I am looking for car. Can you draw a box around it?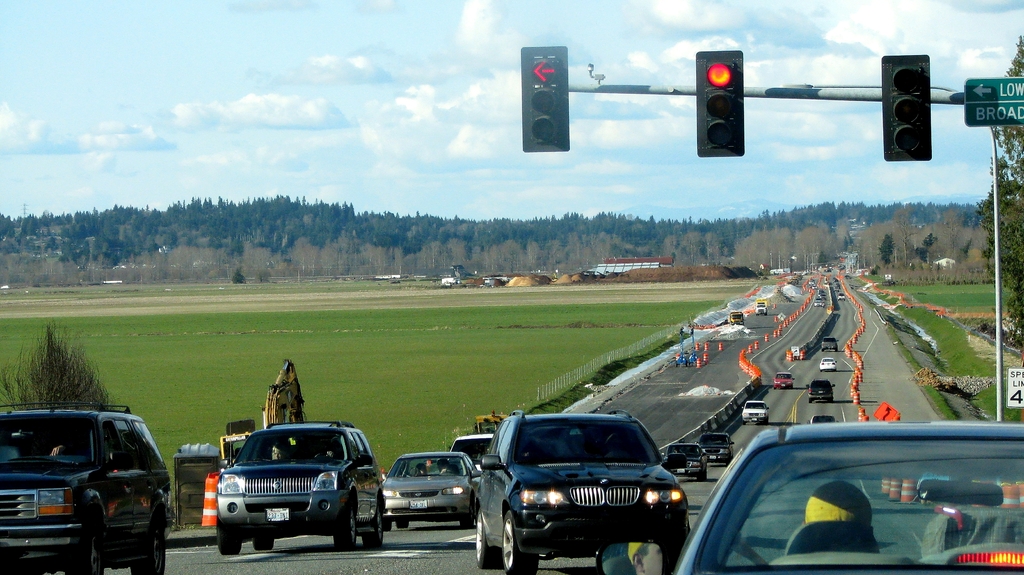
Sure, the bounding box is (x1=383, y1=444, x2=483, y2=523).
